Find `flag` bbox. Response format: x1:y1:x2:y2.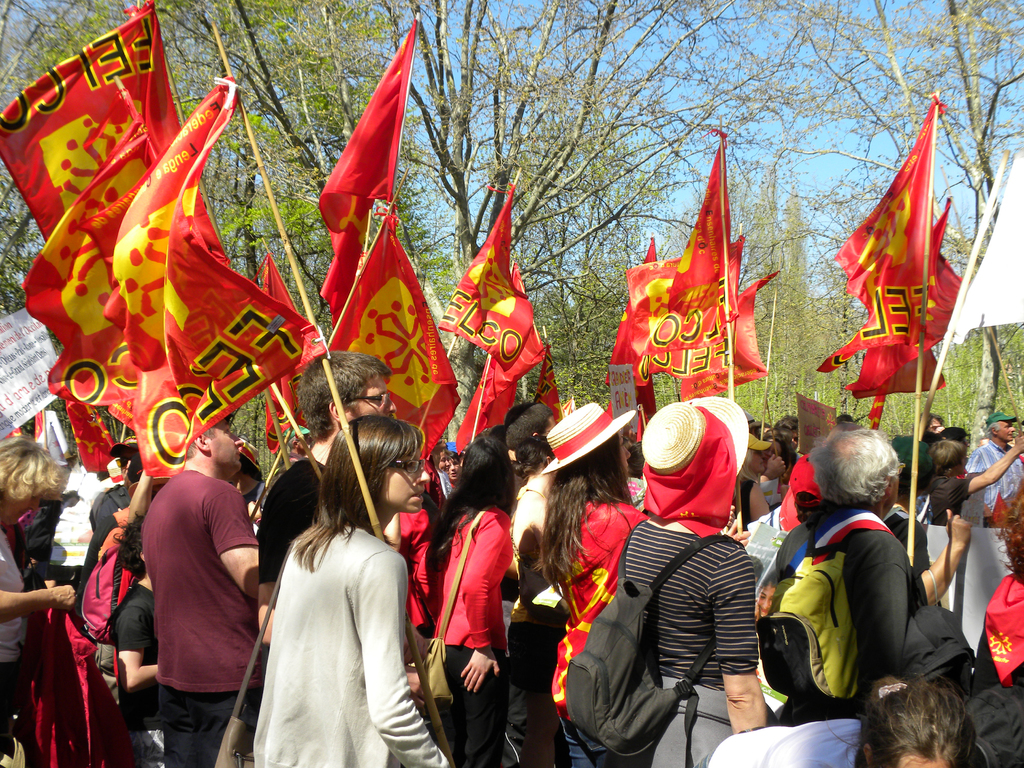
599:235:660:444.
